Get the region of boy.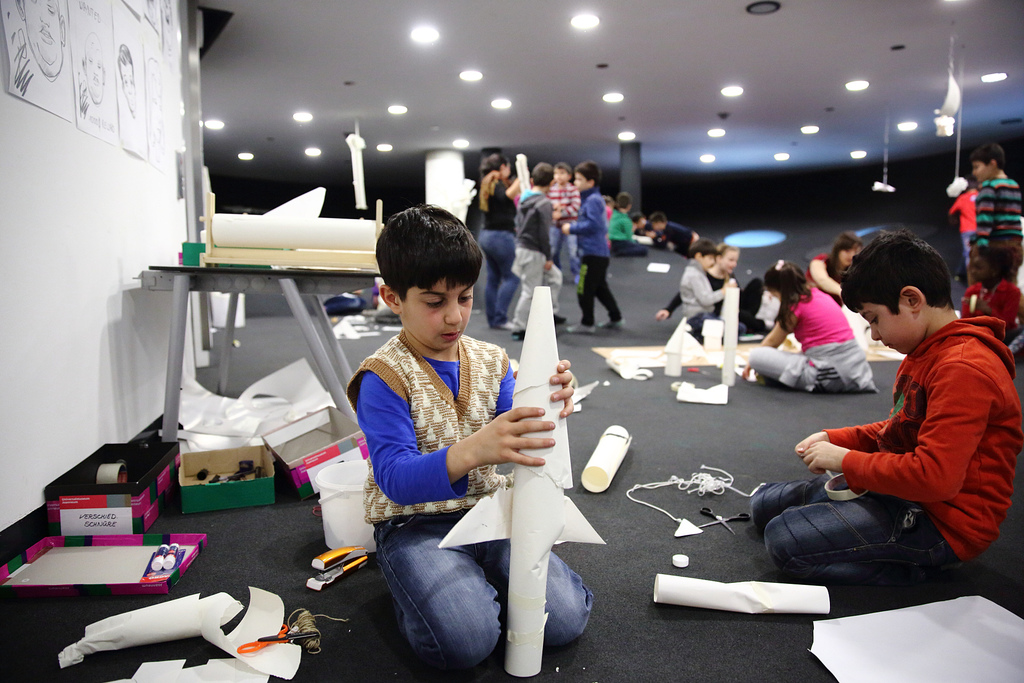
region(652, 210, 708, 257).
